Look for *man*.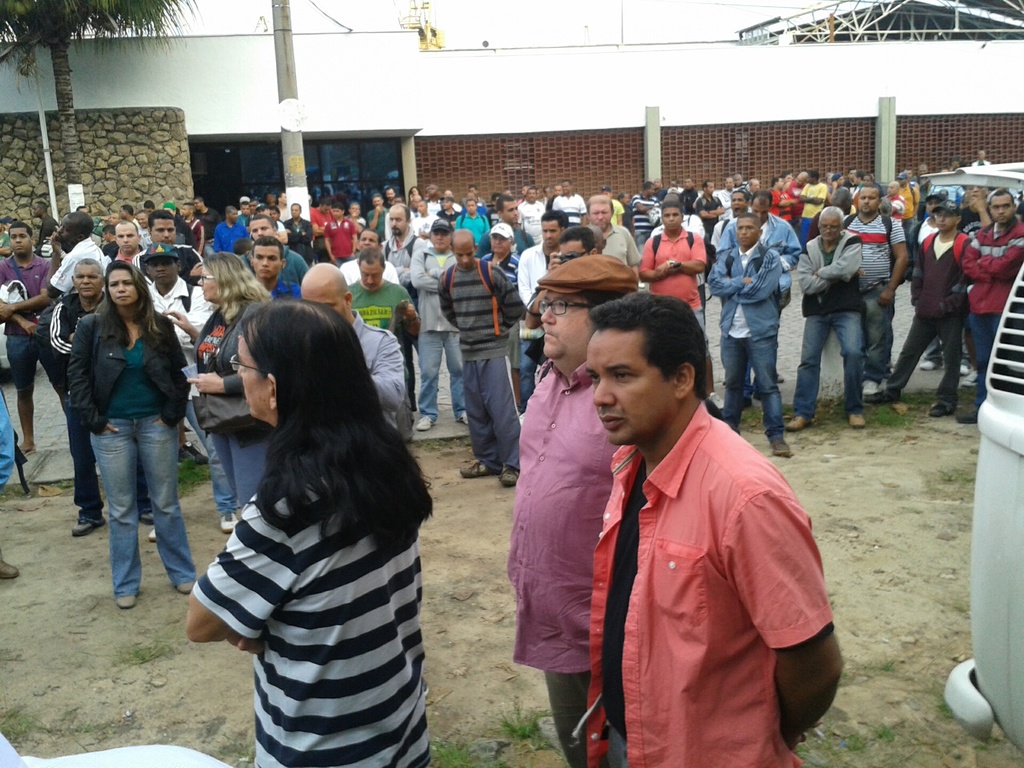
Found: (483,191,504,230).
